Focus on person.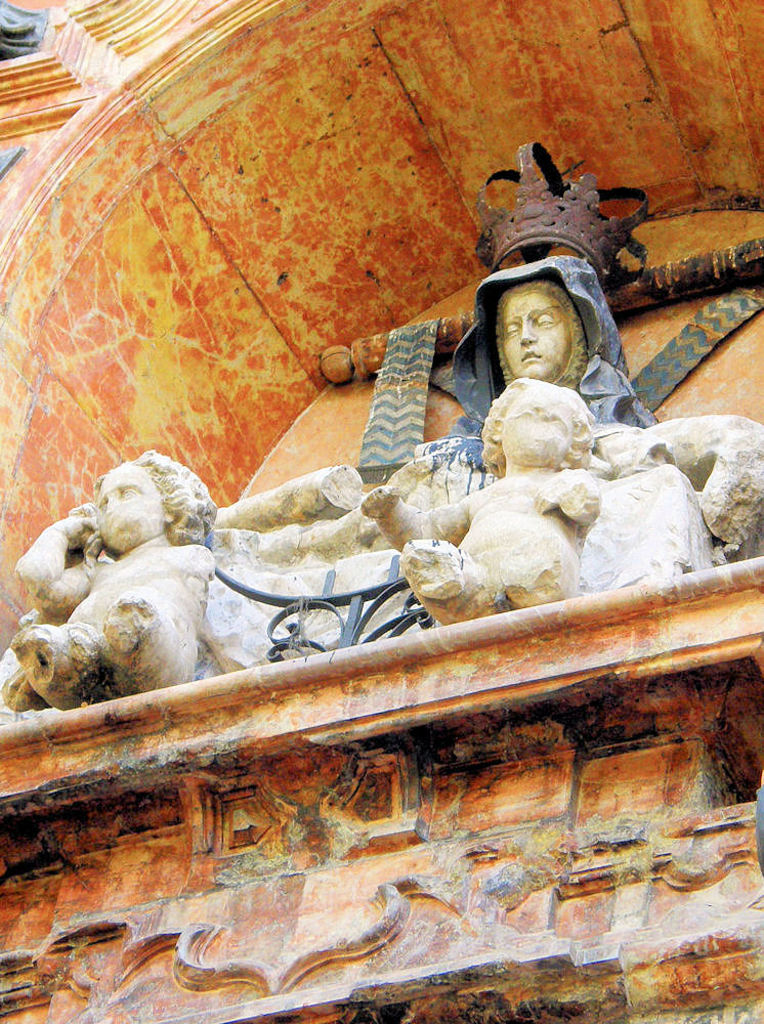
Focused at region(357, 373, 600, 626).
